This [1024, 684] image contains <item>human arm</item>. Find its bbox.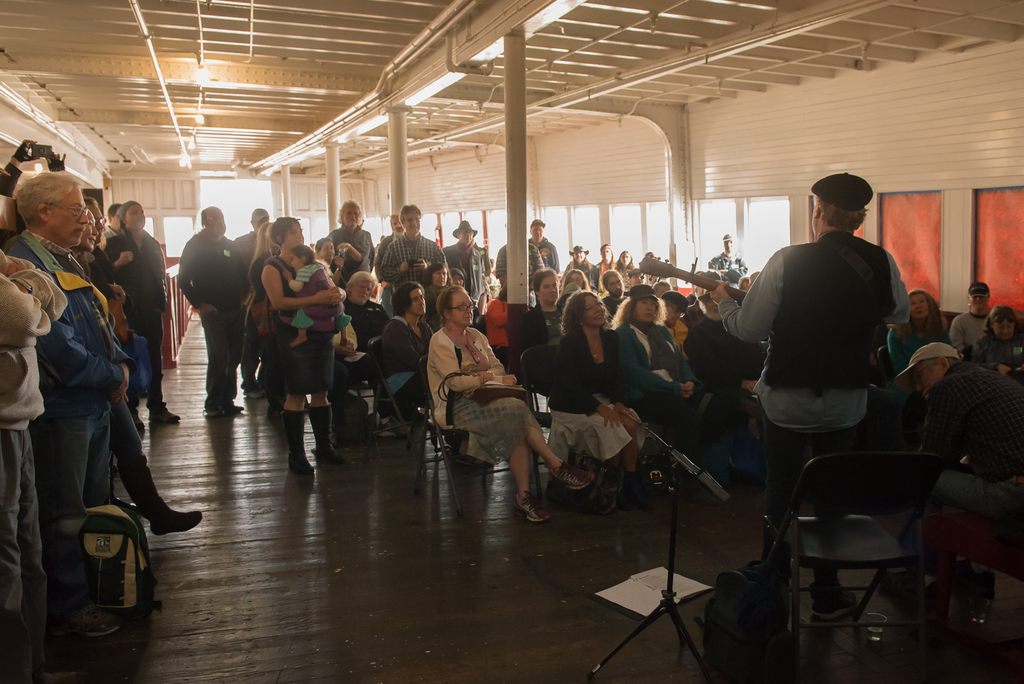
rect(0, 275, 44, 352).
